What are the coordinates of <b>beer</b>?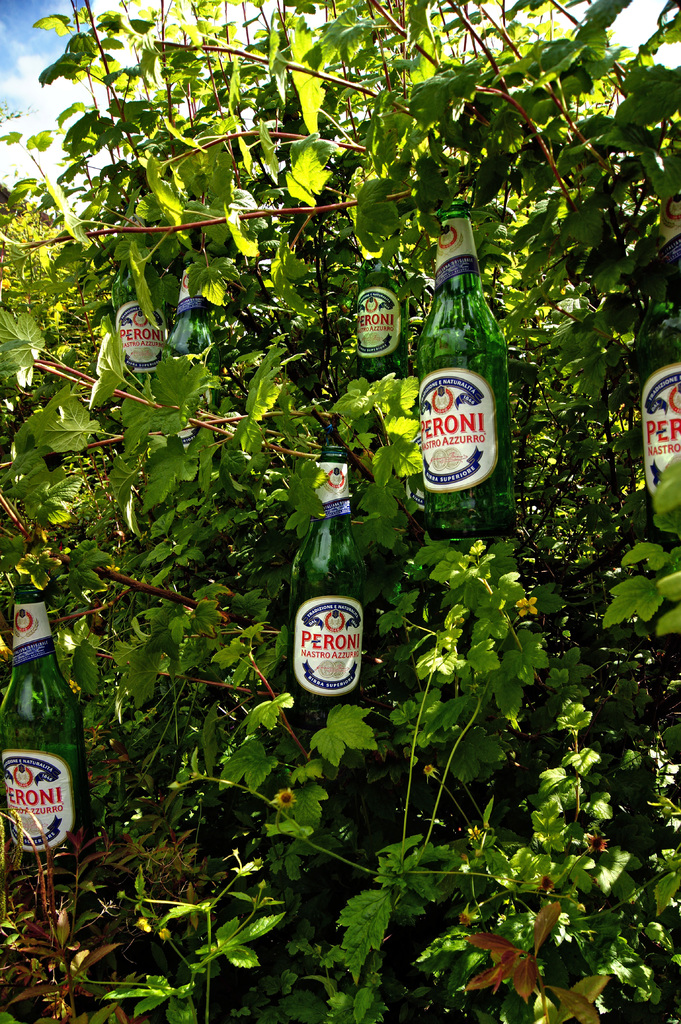
region(110, 220, 157, 426).
